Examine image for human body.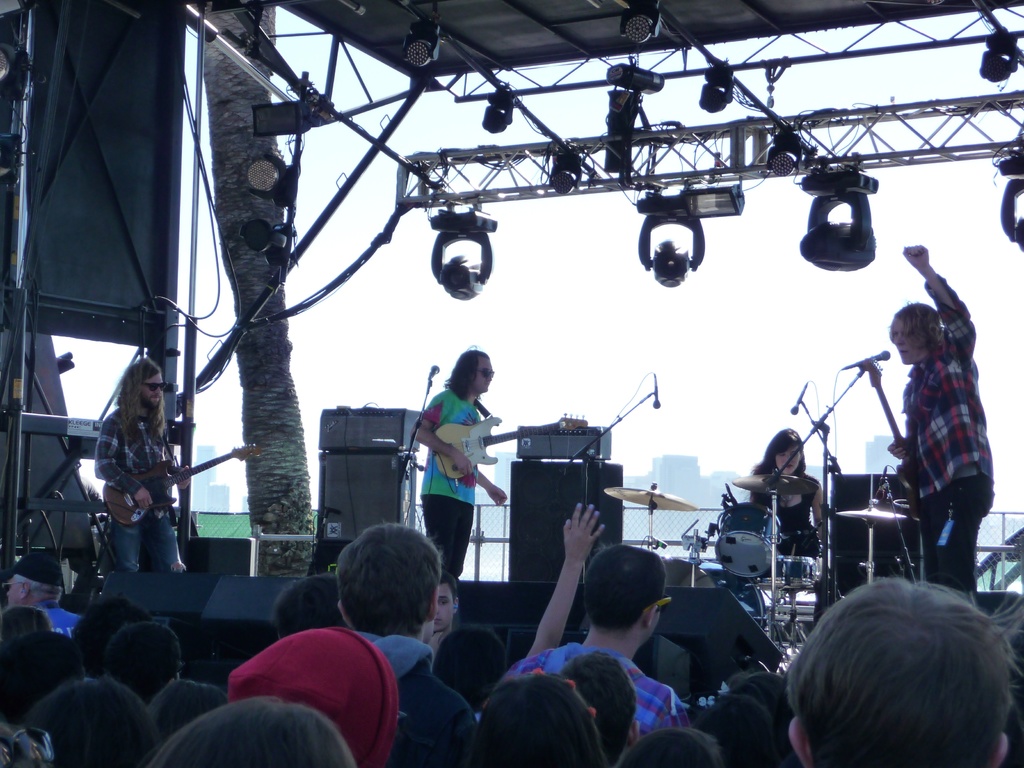
Examination result: crop(150, 668, 226, 731).
